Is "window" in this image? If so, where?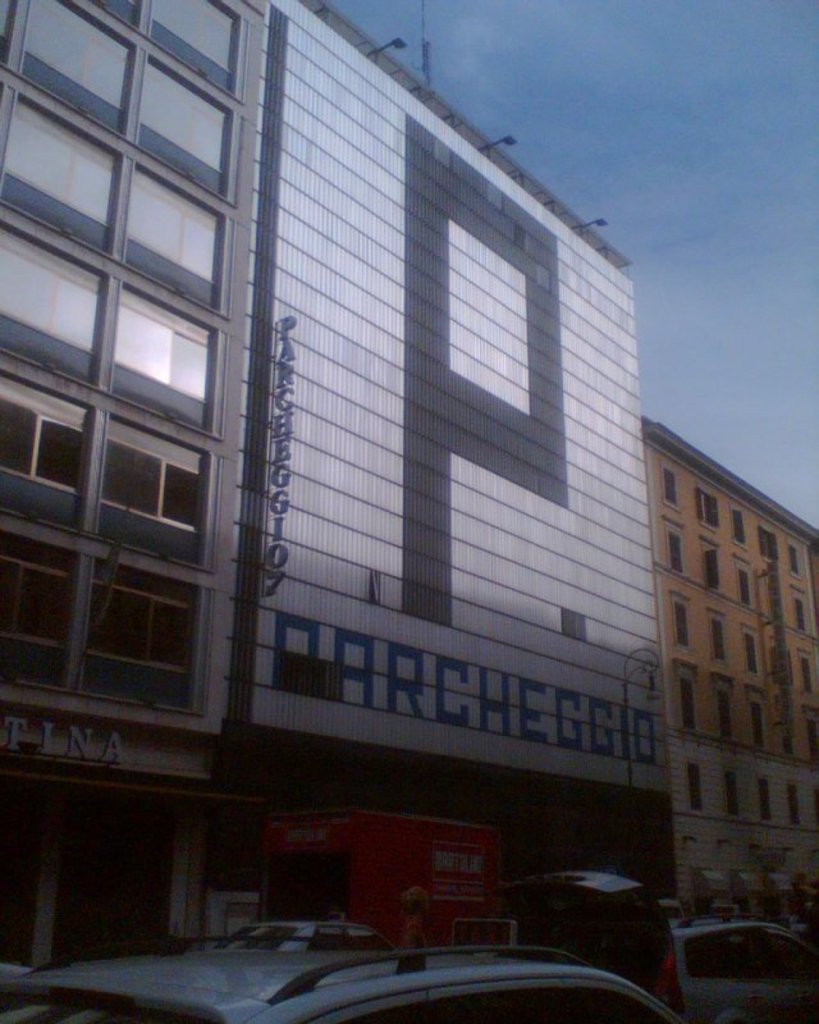
Yes, at bbox(705, 544, 719, 584).
